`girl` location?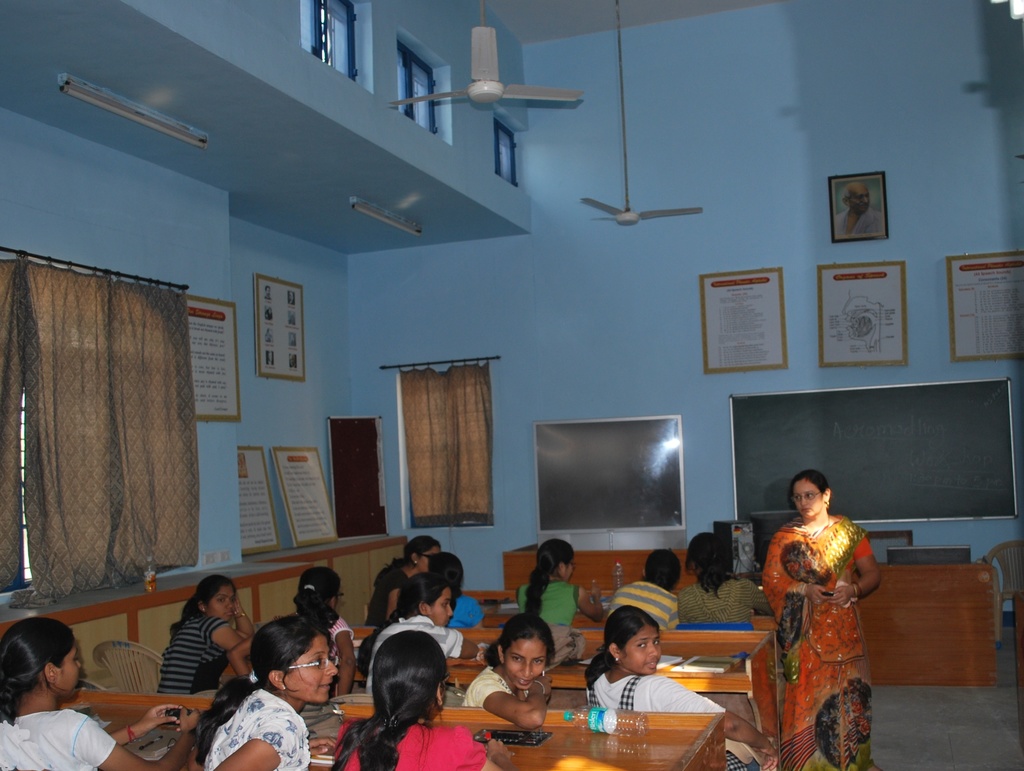
bbox=(360, 537, 447, 623)
